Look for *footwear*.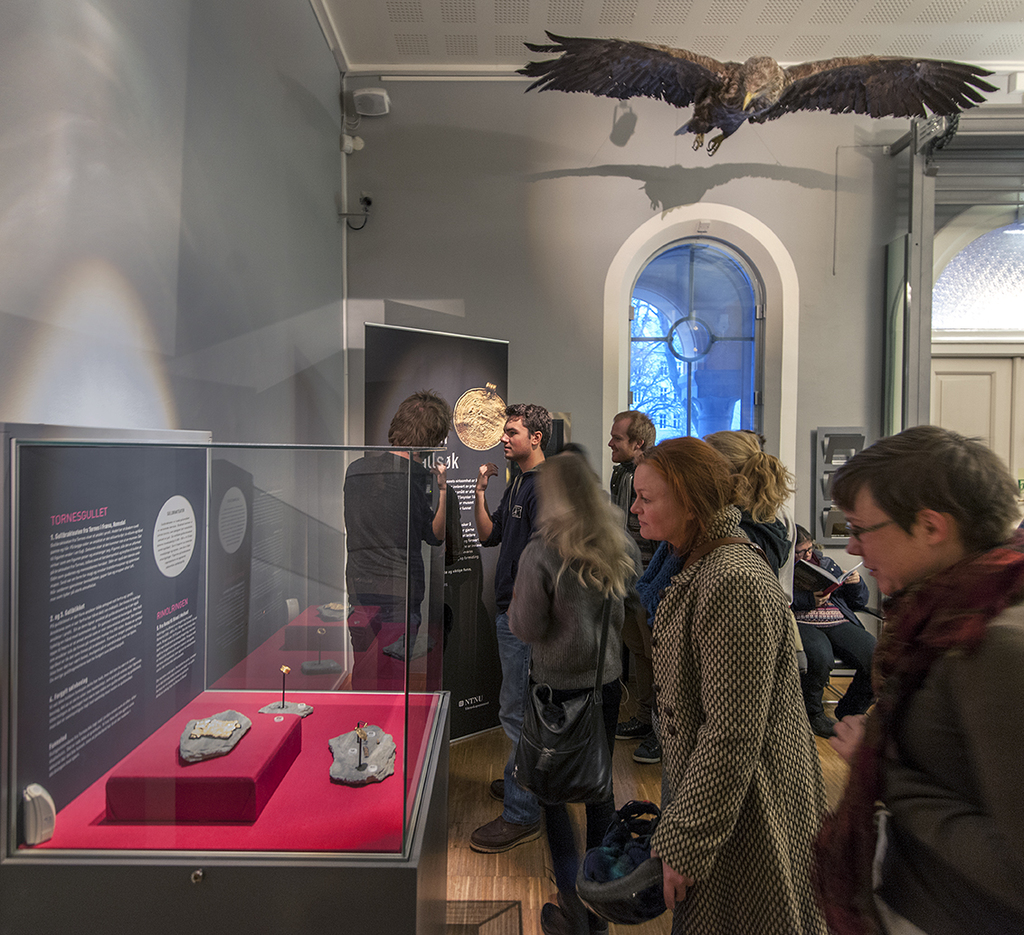
Found: x1=469, y1=810, x2=541, y2=856.
